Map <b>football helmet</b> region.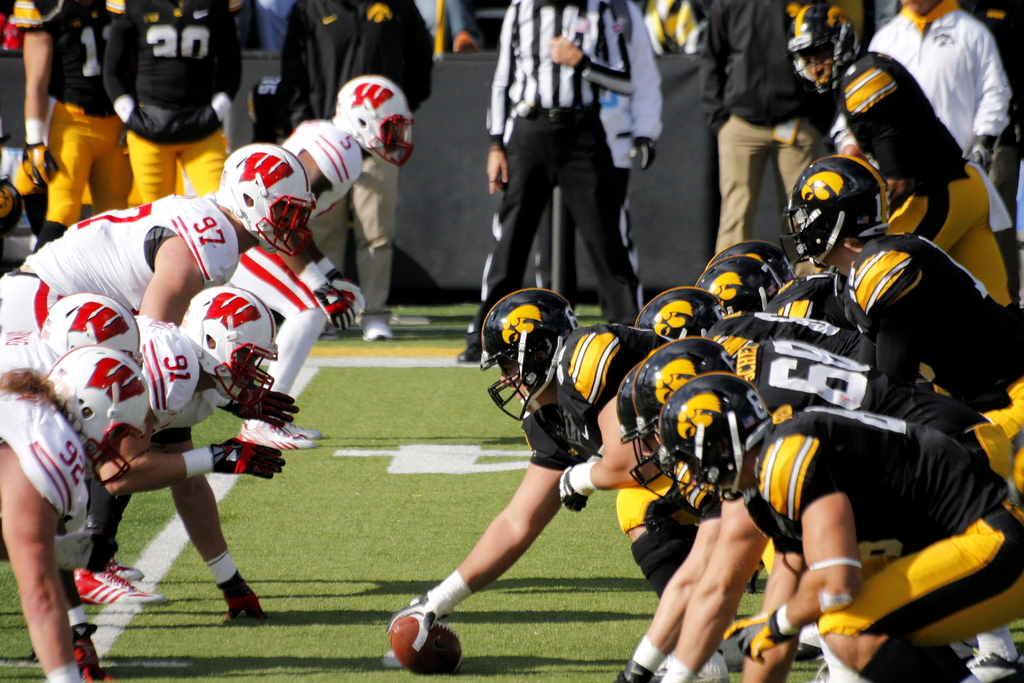
Mapped to {"x1": 215, "y1": 142, "x2": 317, "y2": 257}.
